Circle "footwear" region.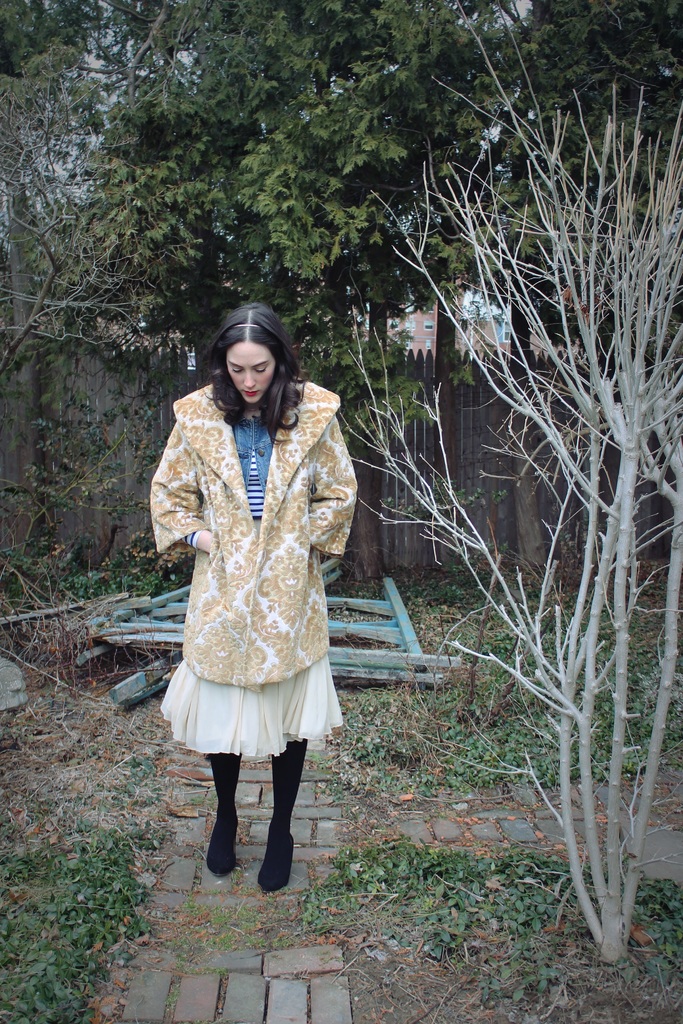
Region: bbox(204, 816, 238, 879).
